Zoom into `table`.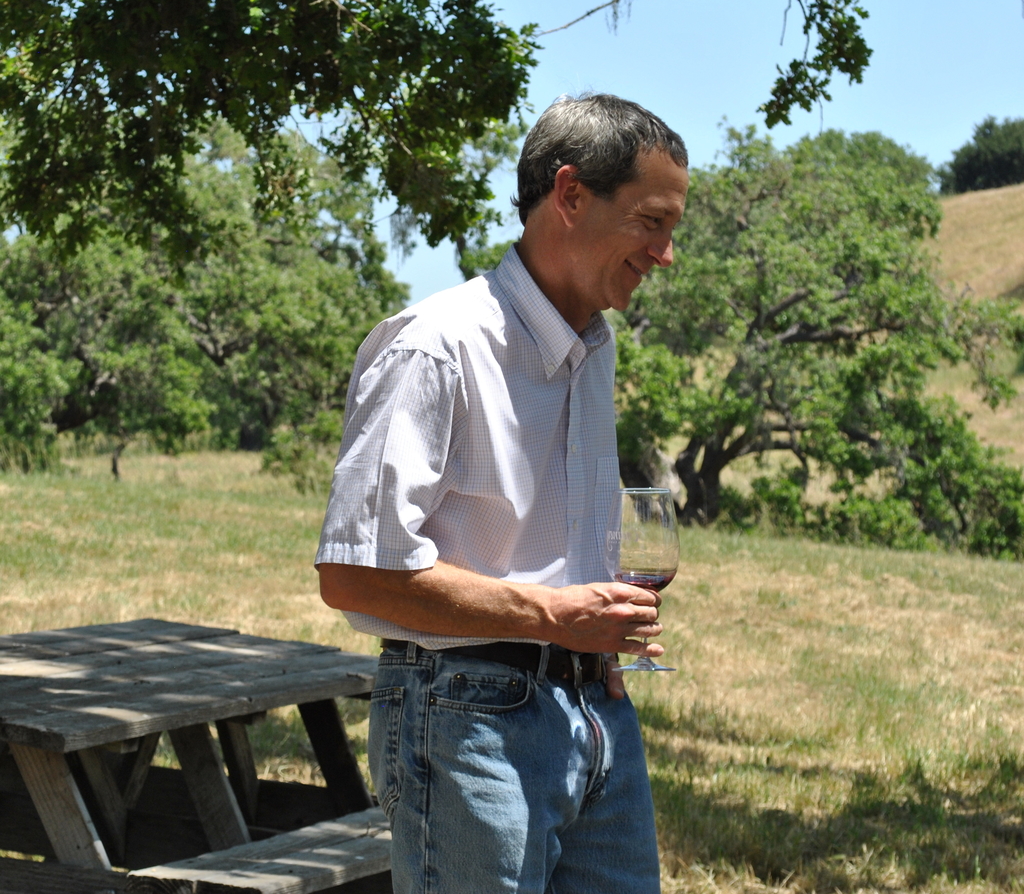
Zoom target: x1=2 y1=611 x2=392 y2=870.
